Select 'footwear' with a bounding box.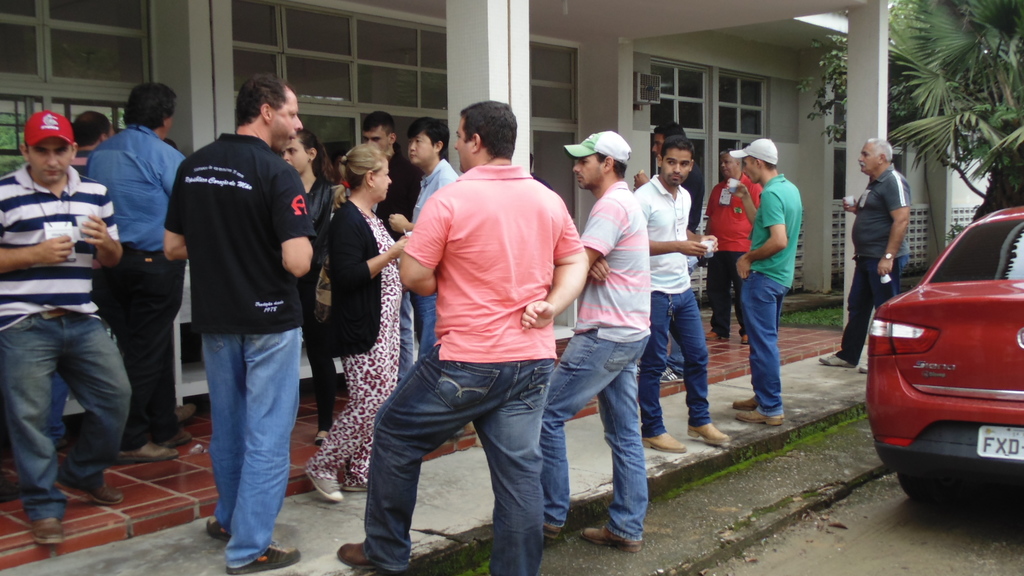
locate(643, 431, 689, 452).
